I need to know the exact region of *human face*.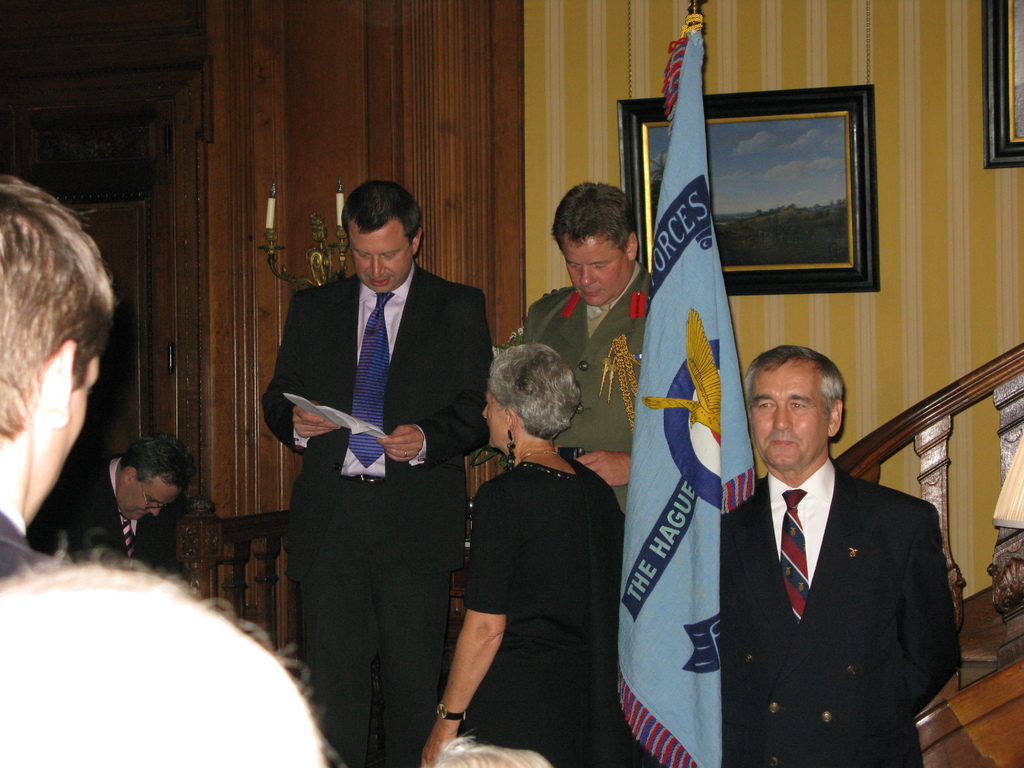
Region: (569, 245, 627, 306).
